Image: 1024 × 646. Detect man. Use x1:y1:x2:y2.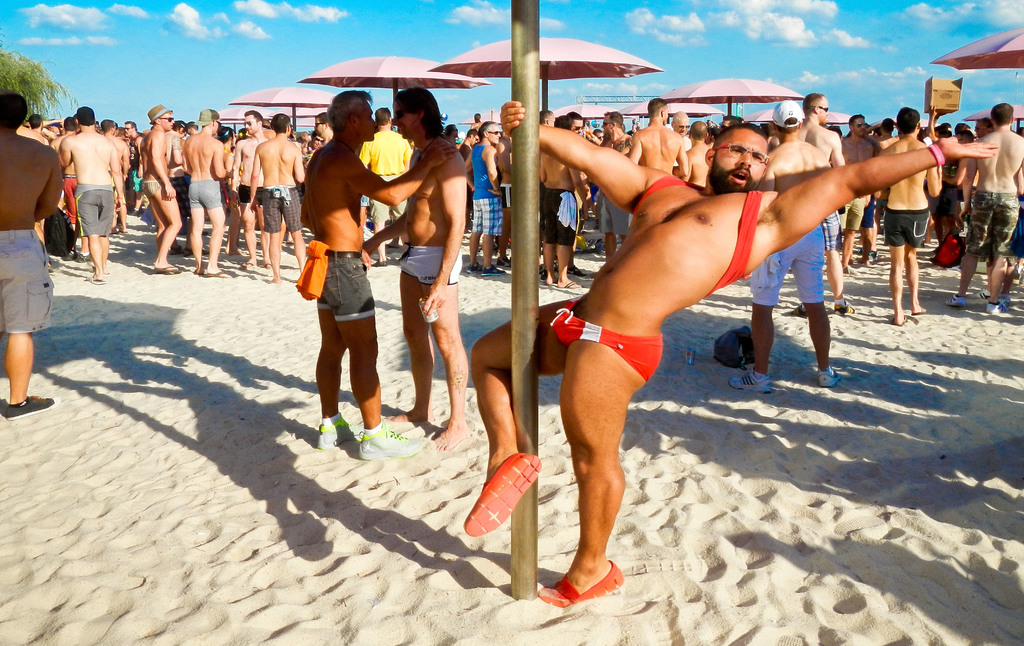
724:95:838:399.
